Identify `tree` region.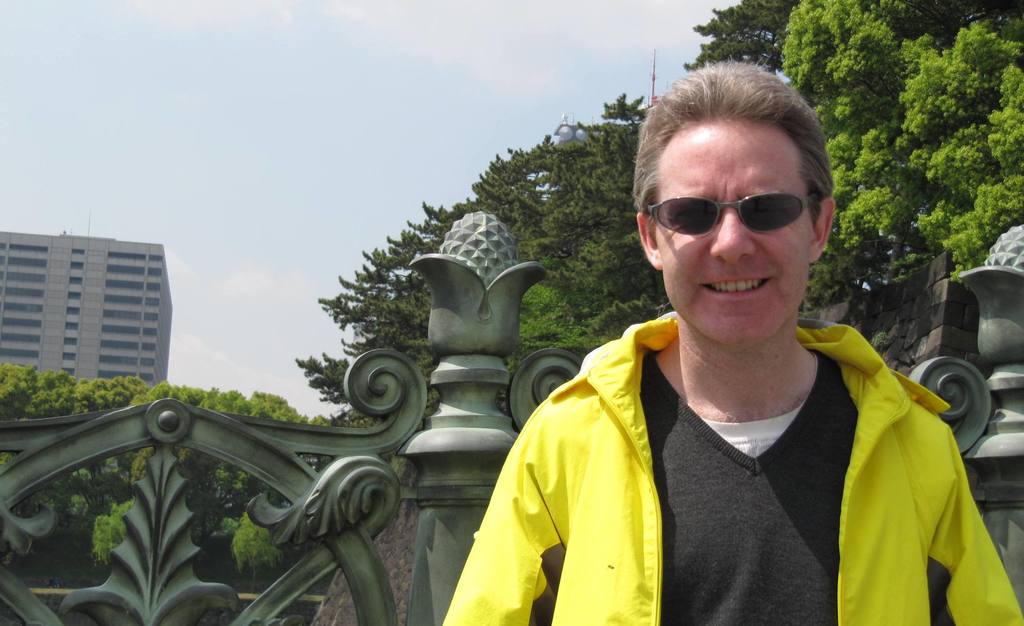
Region: <bbox>222, 399, 376, 573</bbox>.
